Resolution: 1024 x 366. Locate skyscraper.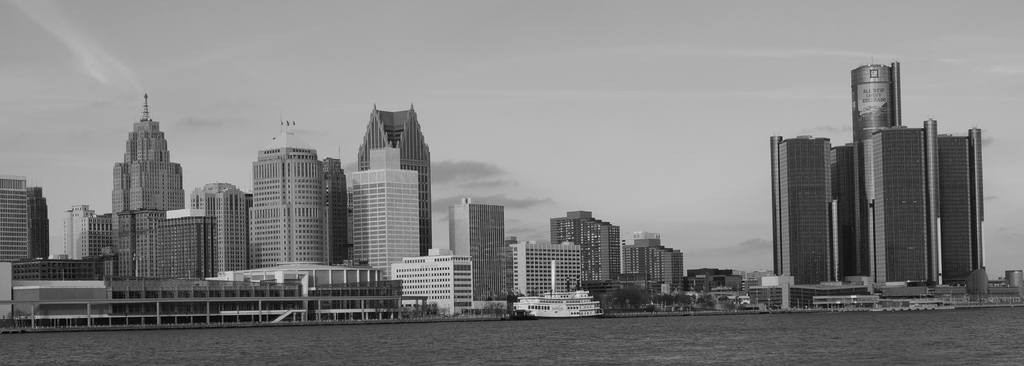
944,122,998,295.
